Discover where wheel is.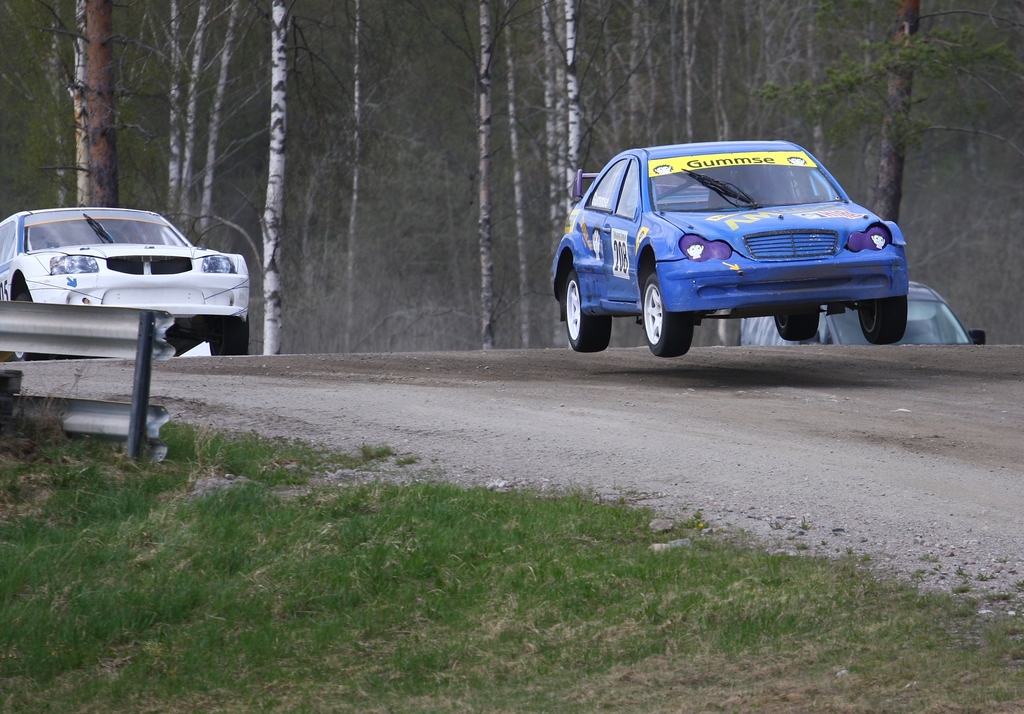
Discovered at select_region(13, 294, 35, 360).
